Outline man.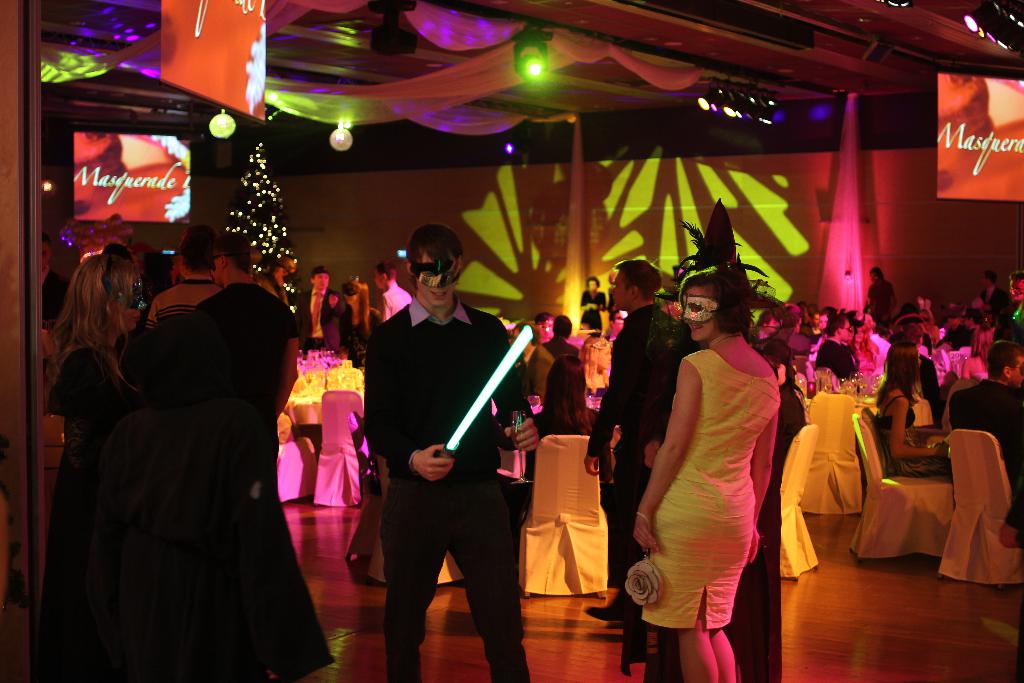
Outline: 287 262 348 357.
